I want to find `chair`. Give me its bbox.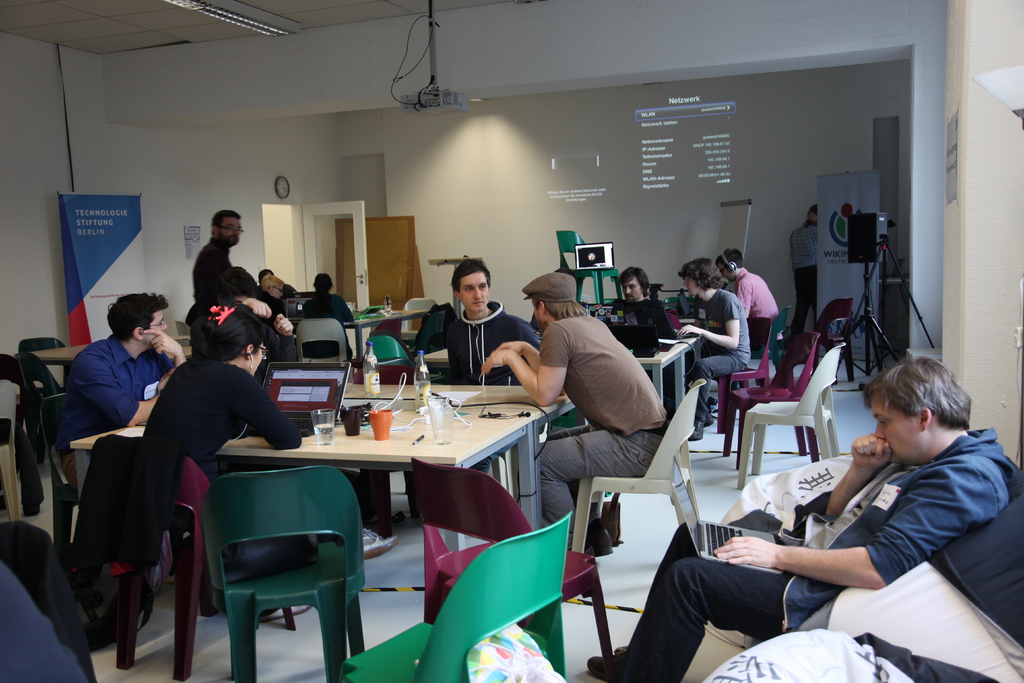
805/298/858/388.
